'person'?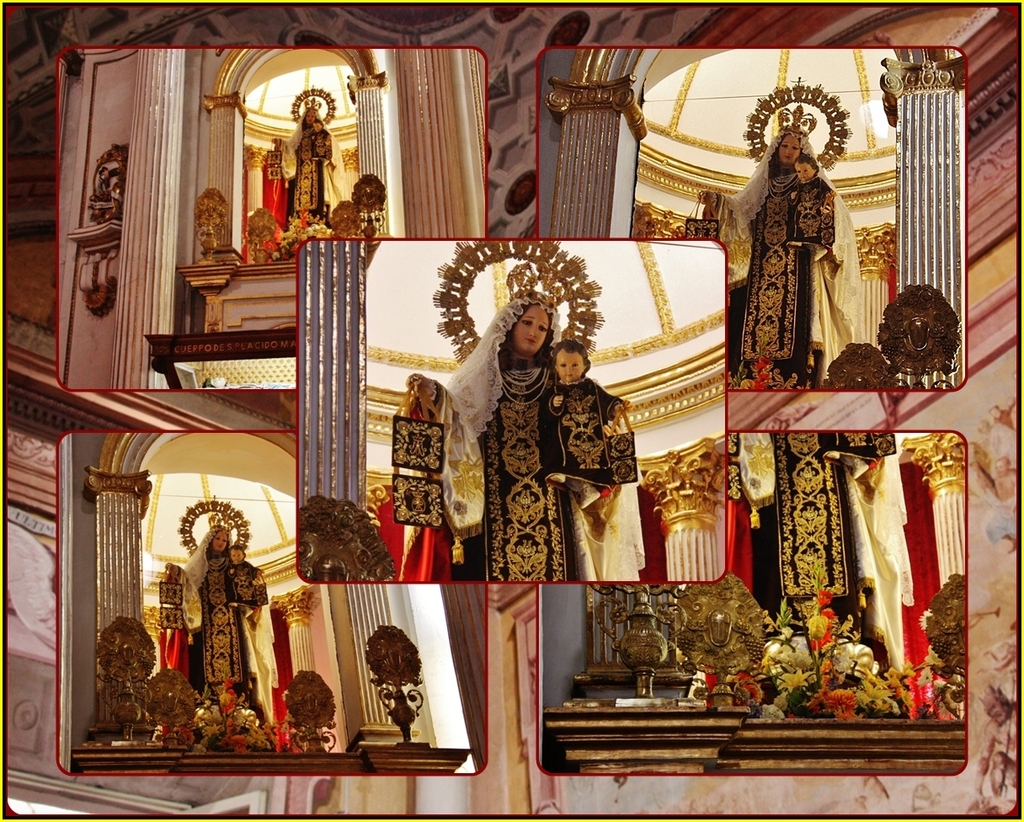
[219, 541, 260, 611]
